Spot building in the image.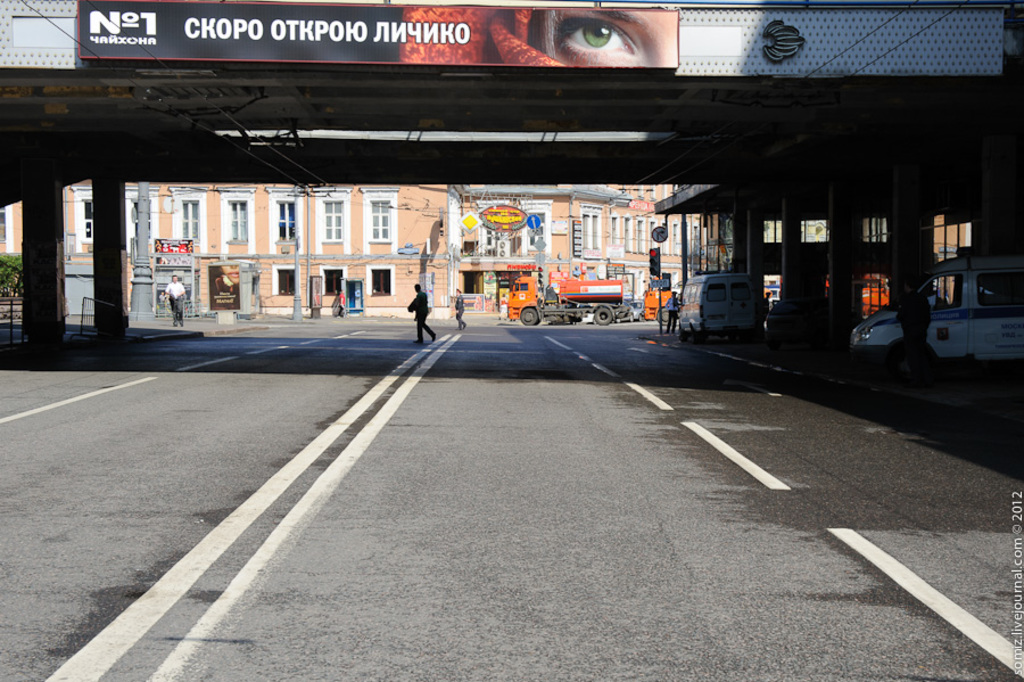
building found at detection(457, 184, 630, 313).
